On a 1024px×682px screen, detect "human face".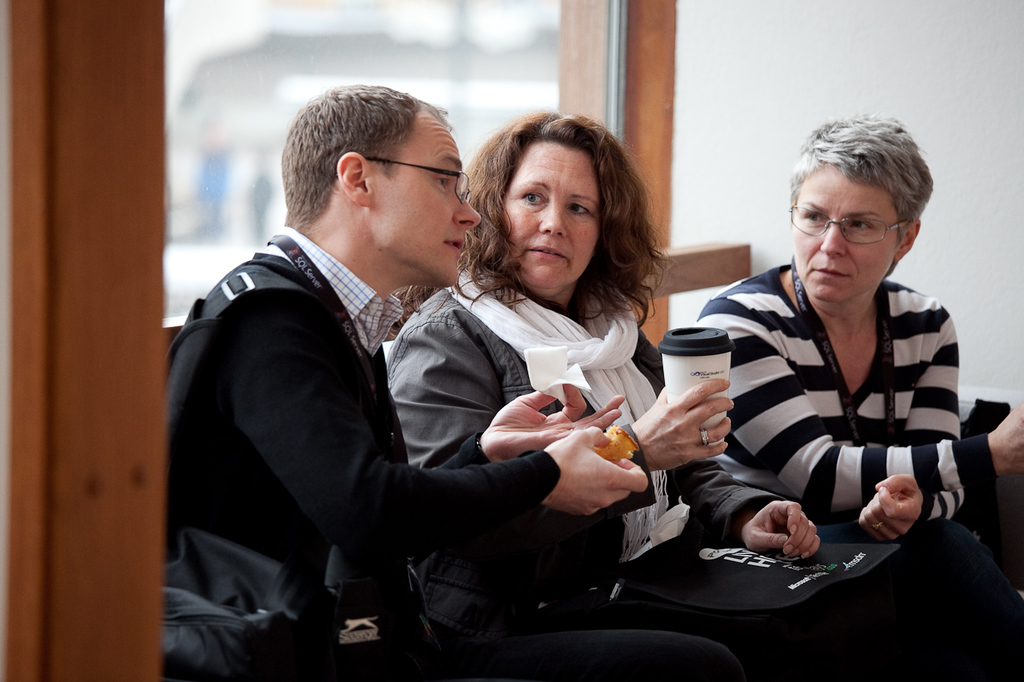
box=[372, 111, 482, 291].
